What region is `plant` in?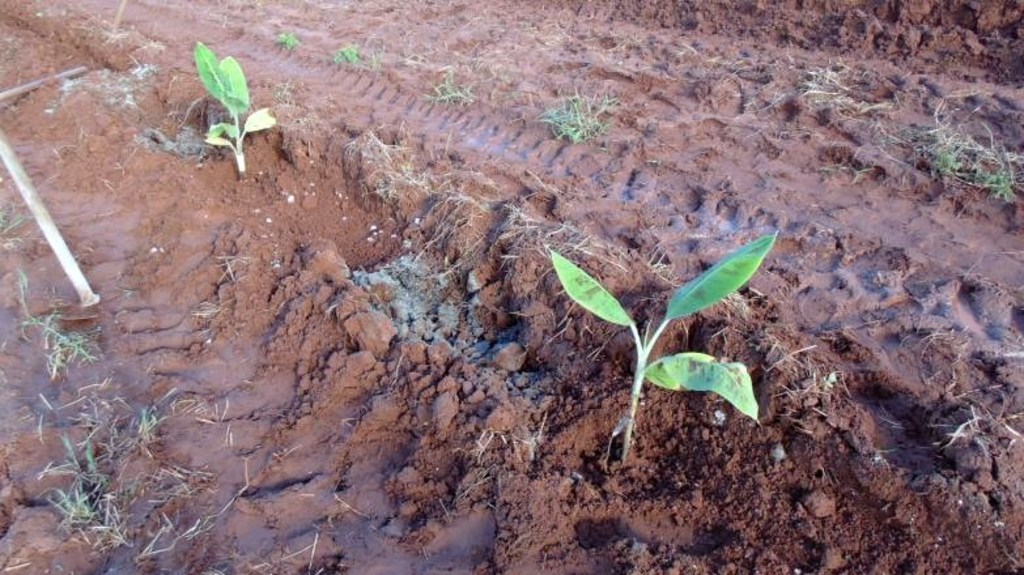
<box>33,379,205,545</box>.
